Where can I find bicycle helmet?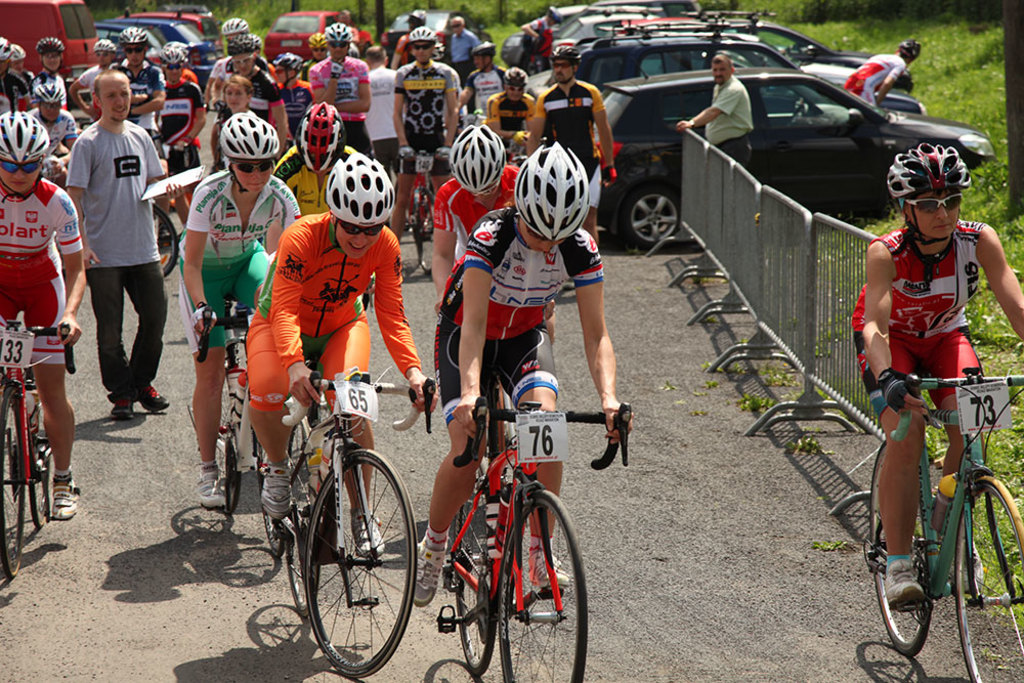
You can find it at rect(0, 100, 45, 161).
